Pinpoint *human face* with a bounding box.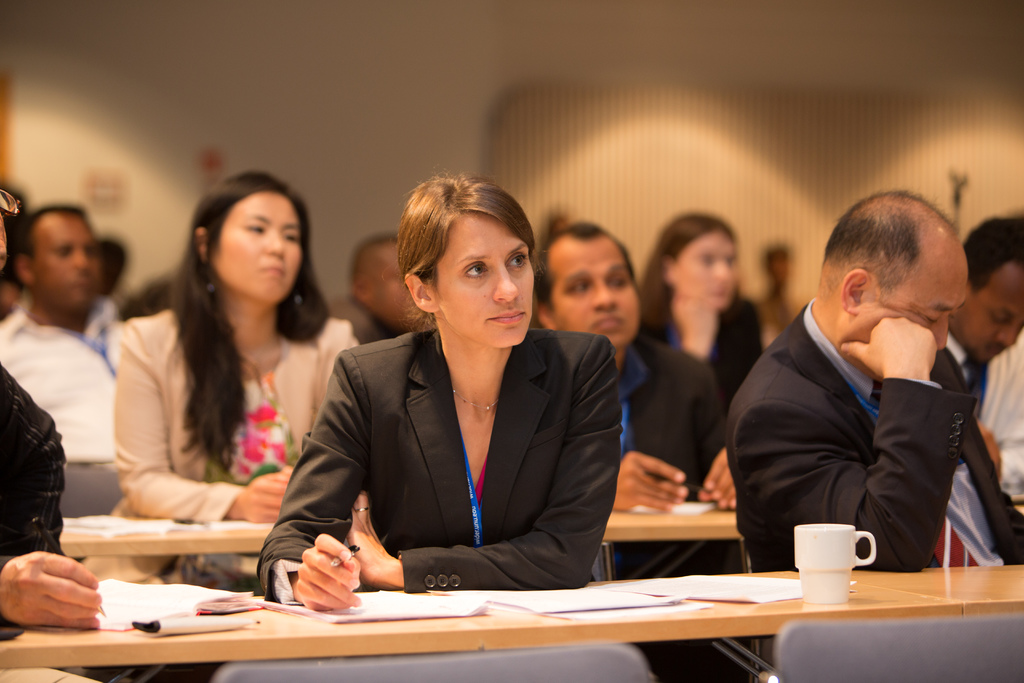
BBox(680, 226, 741, 303).
